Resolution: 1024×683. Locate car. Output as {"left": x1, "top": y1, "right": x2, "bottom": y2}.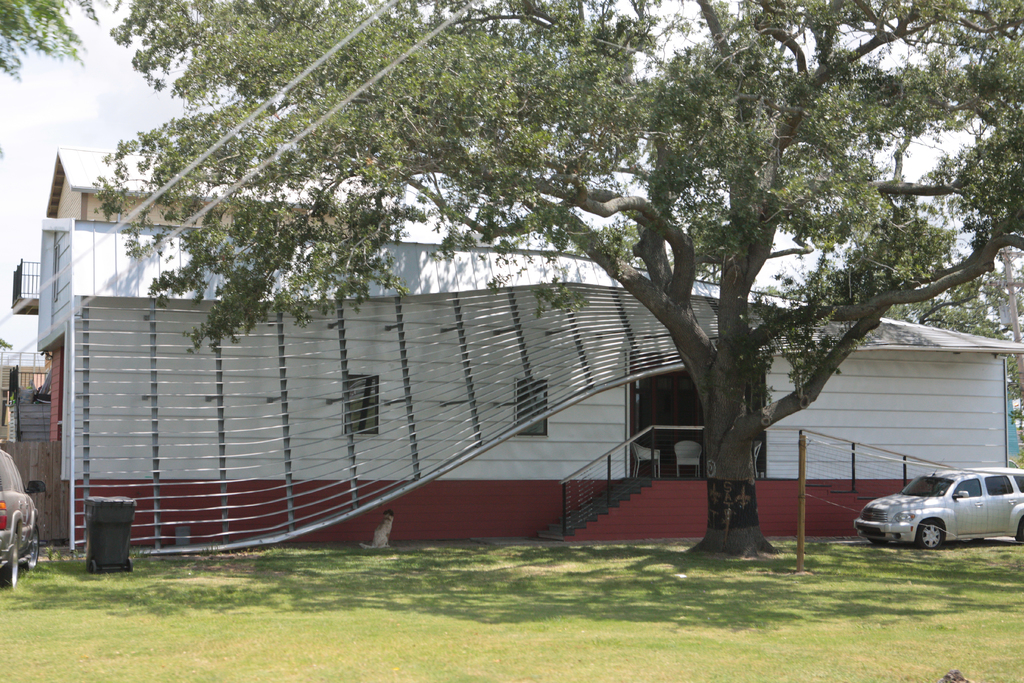
{"left": 849, "top": 466, "right": 1023, "bottom": 555}.
